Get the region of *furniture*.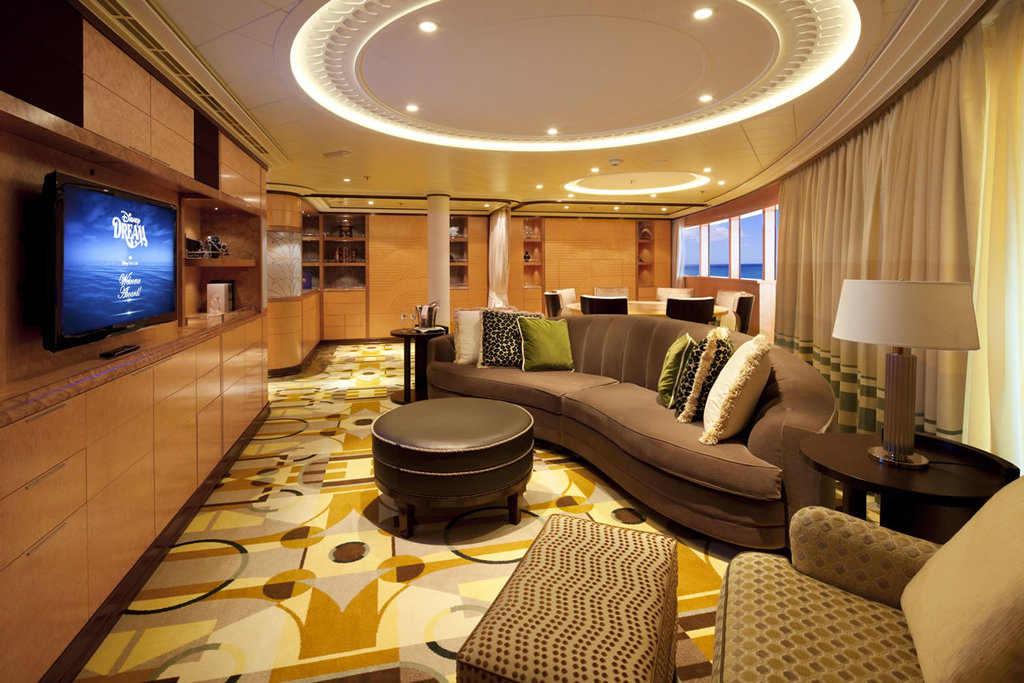
BBox(456, 512, 681, 682).
